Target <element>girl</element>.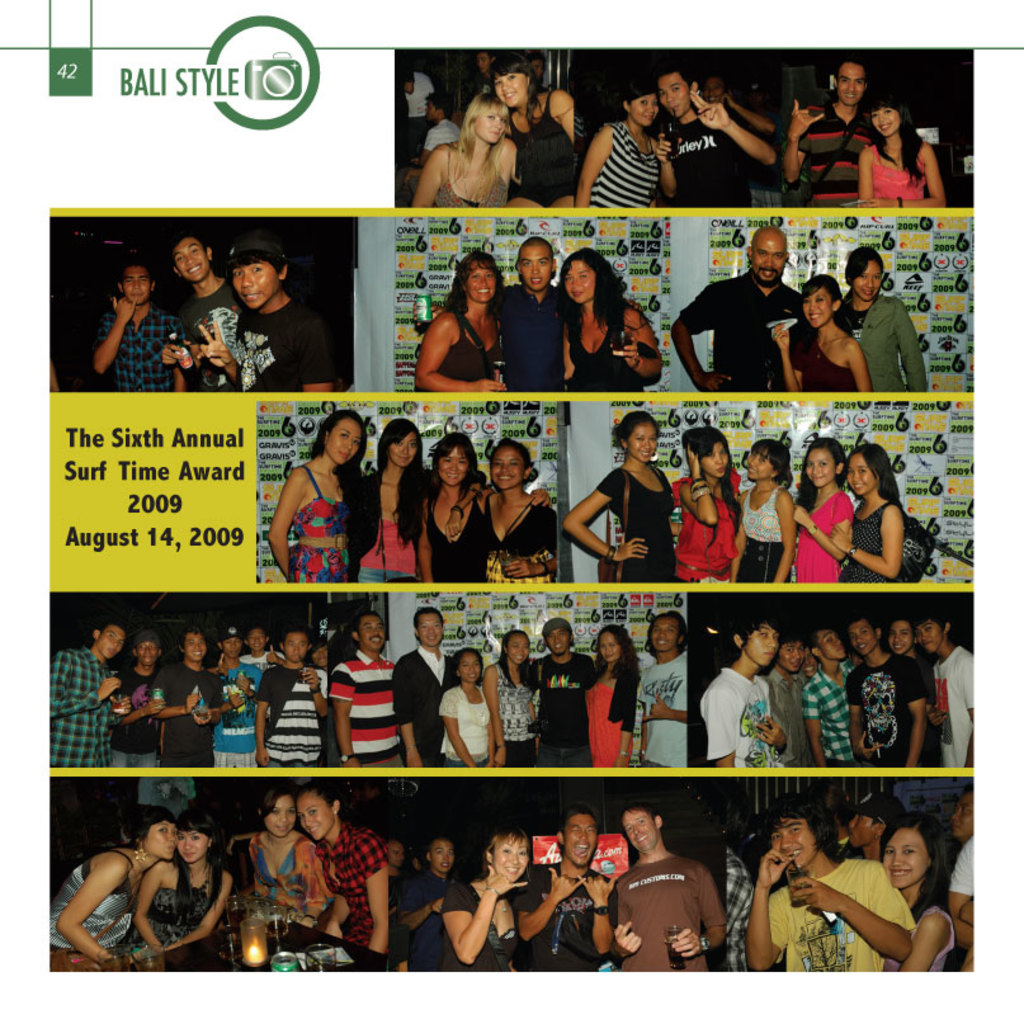
Target region: [left=293, top=782, right=390, bottom=954].
